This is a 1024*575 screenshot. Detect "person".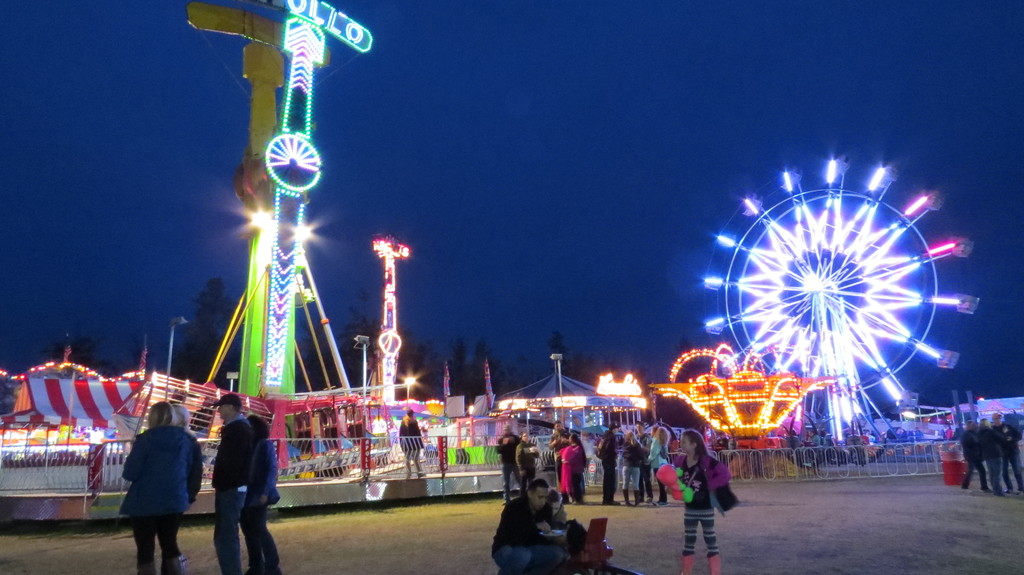
x1=597, y1=421, x2=622, y2=506.
